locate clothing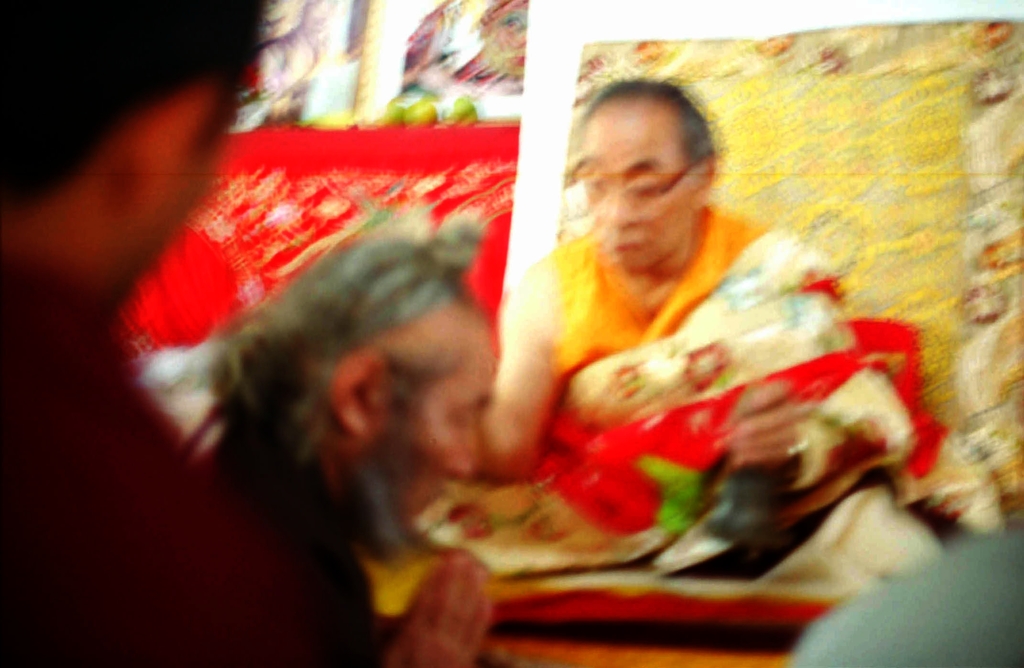
crop(213, 408, 385, 667)
